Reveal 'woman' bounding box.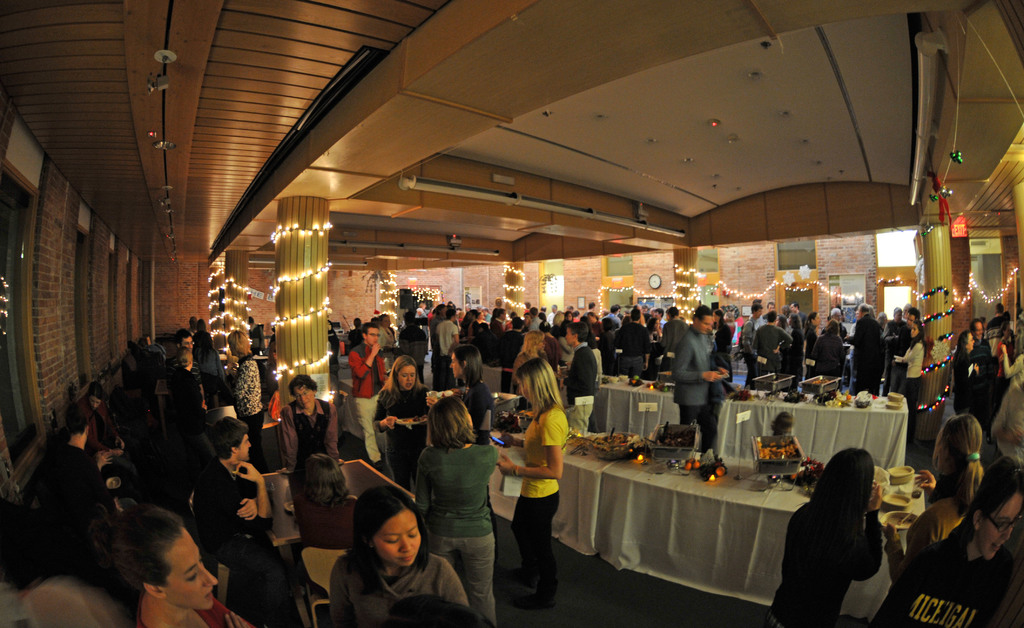
Revealed: l=195, t=327, r=223, b=377.
